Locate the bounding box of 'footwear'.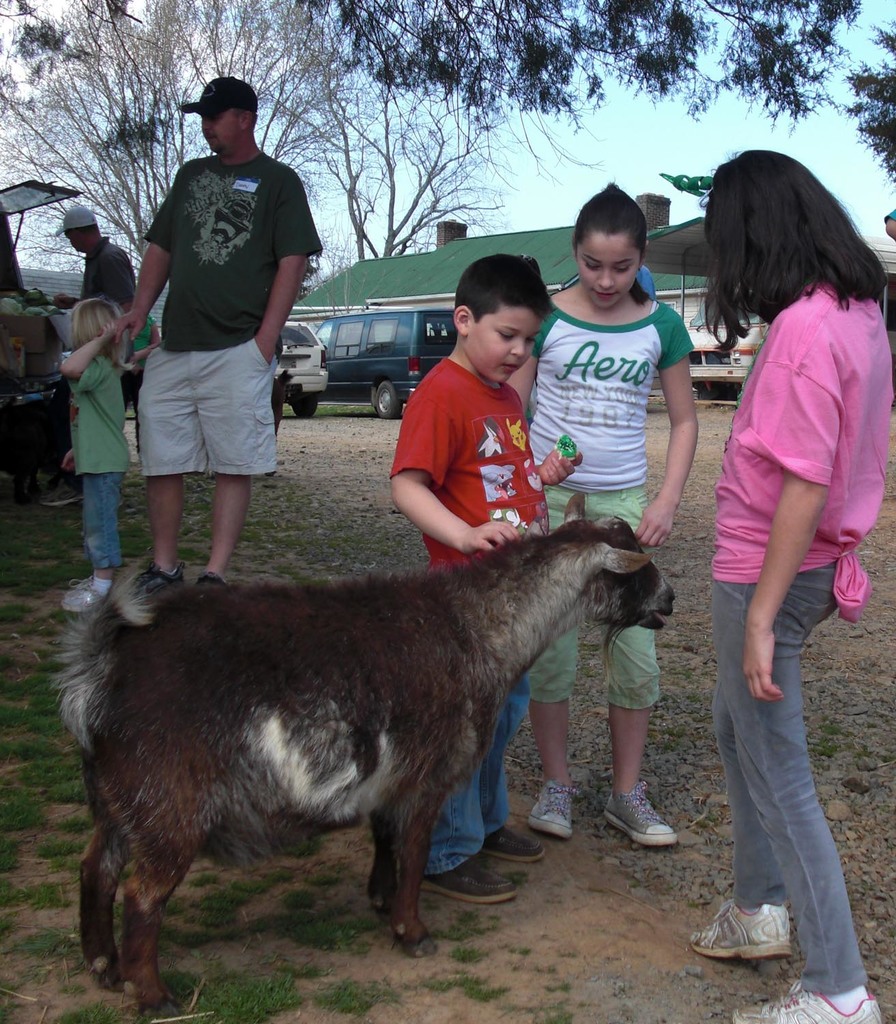
Bounding box: {"left": 460, "top": 813, "right": 536, "bottom": 870}.
